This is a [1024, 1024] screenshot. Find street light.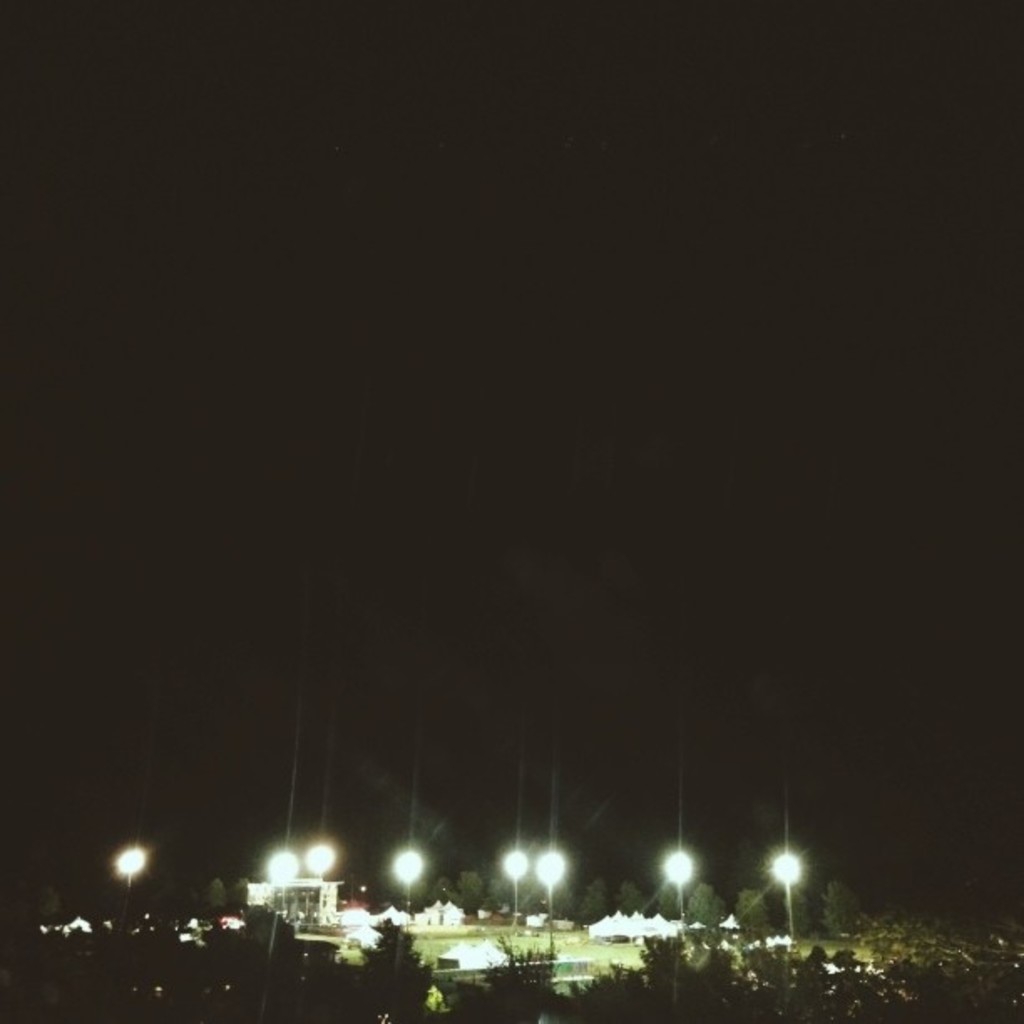
Bounding box: (110,838,157,897).
